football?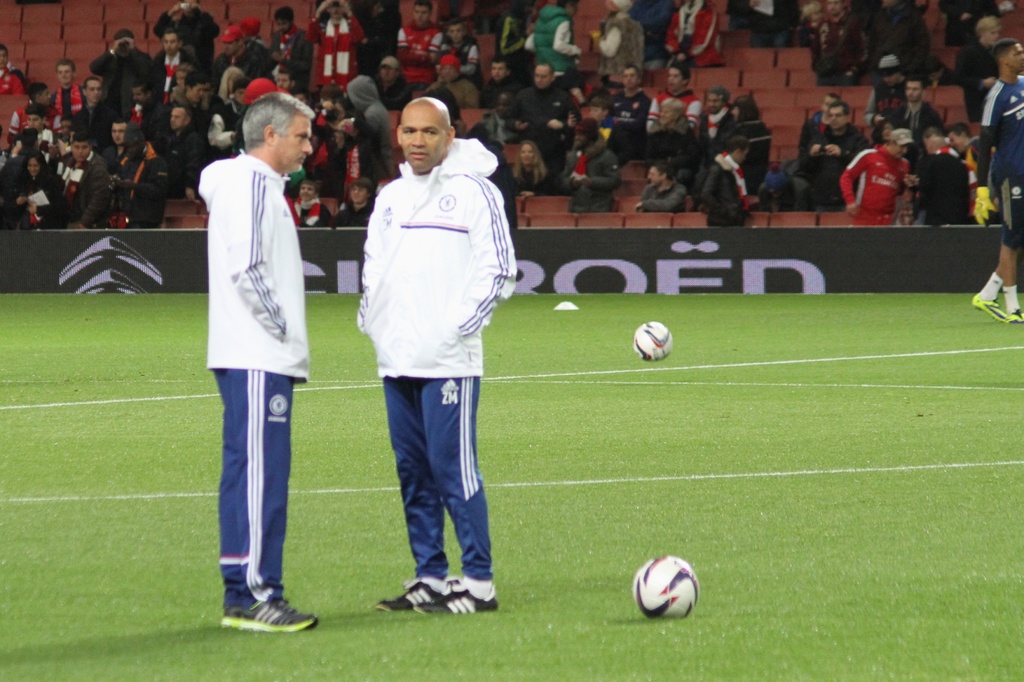
(left=630, top=553, right=700, bottom=618)
